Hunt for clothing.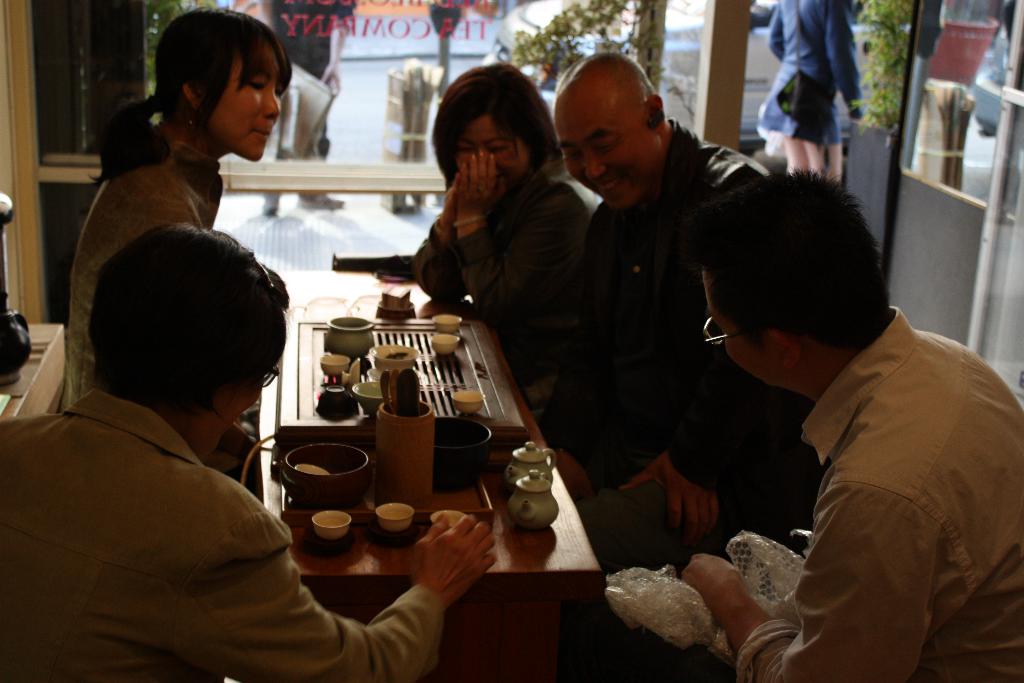
Hunted down at box=[61, 120, 264, 499].
